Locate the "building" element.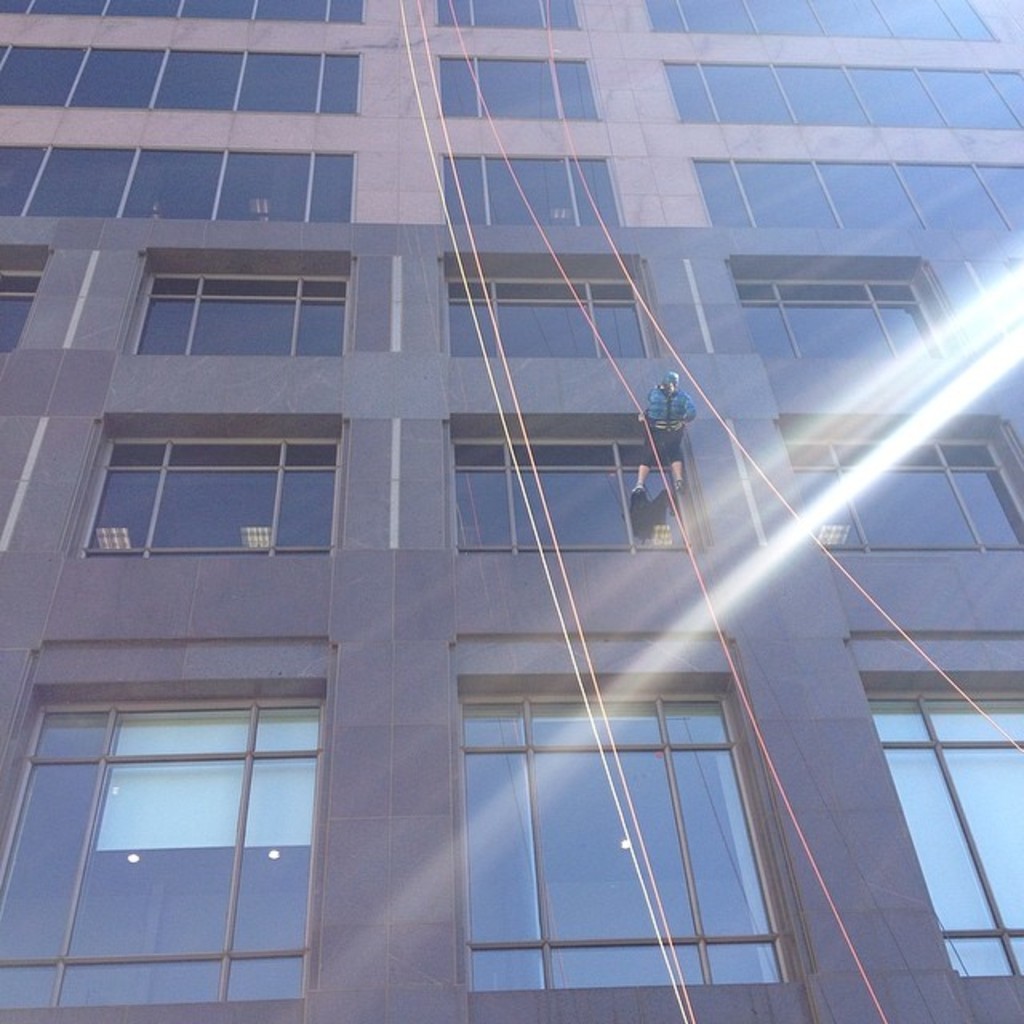
Element bbox: 0/0/1022/1022.
